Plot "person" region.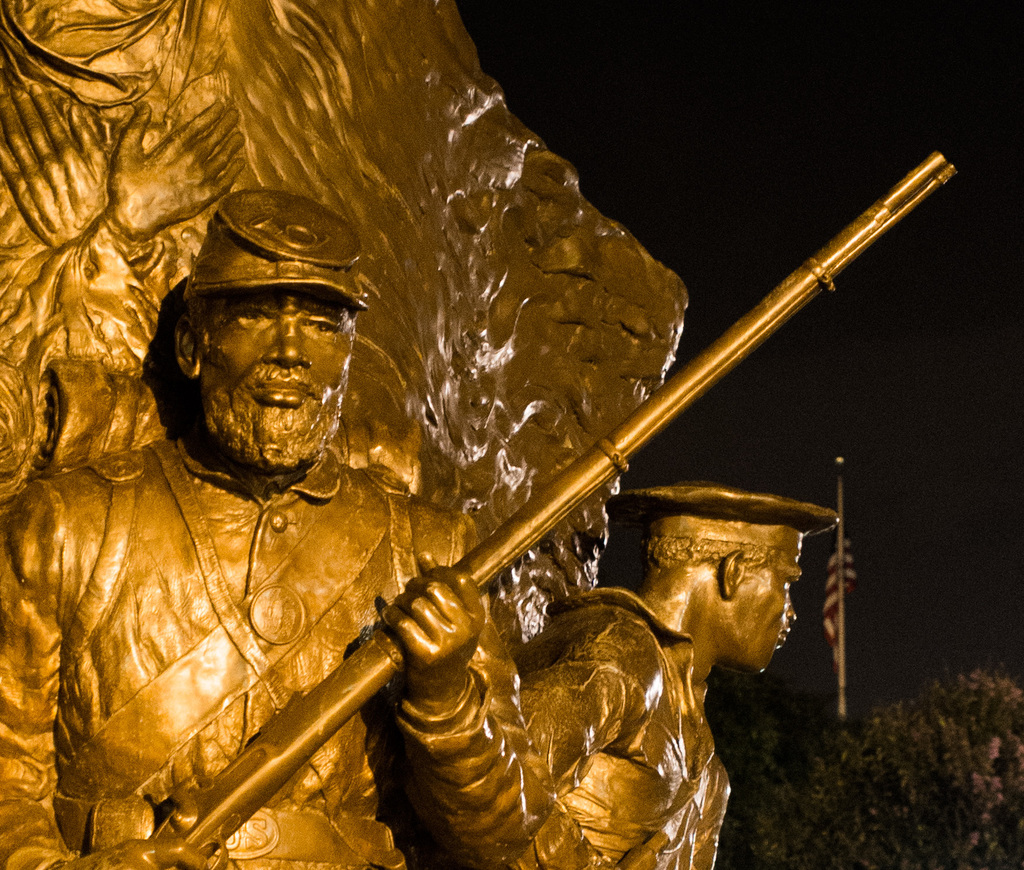
Plotted at [x1=64, y1=181, x2=472, y2=869].
